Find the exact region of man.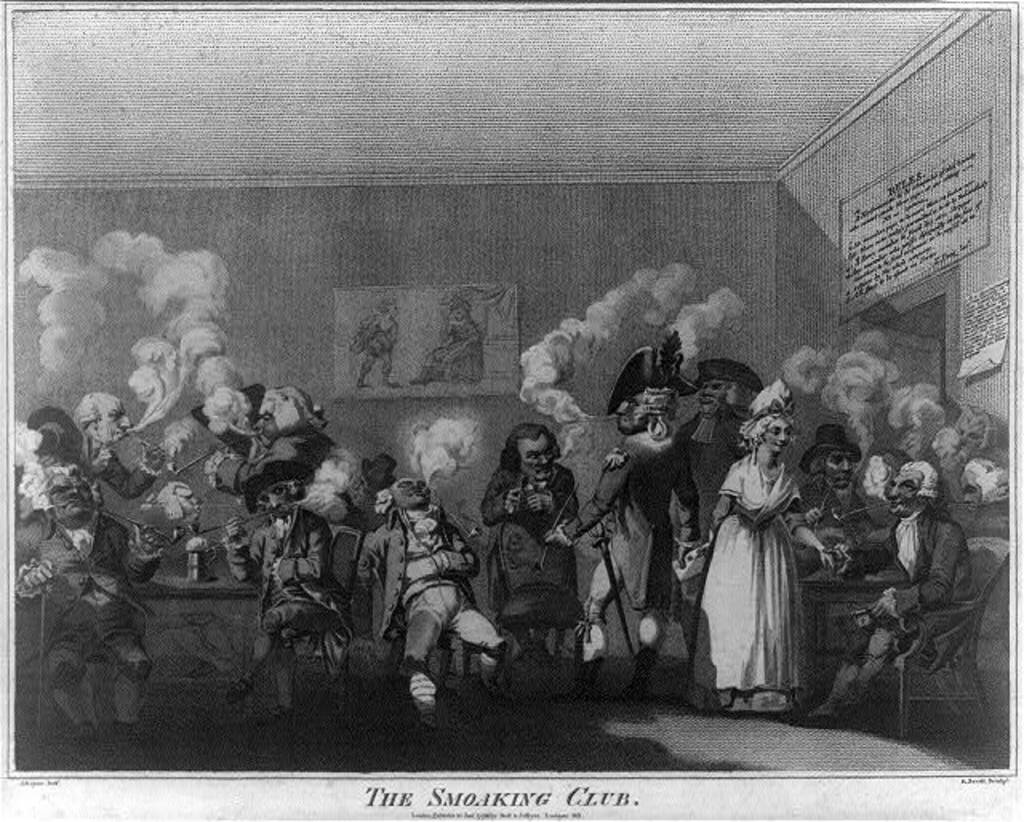
Exact region: locate(789, 422, 882, 577).
